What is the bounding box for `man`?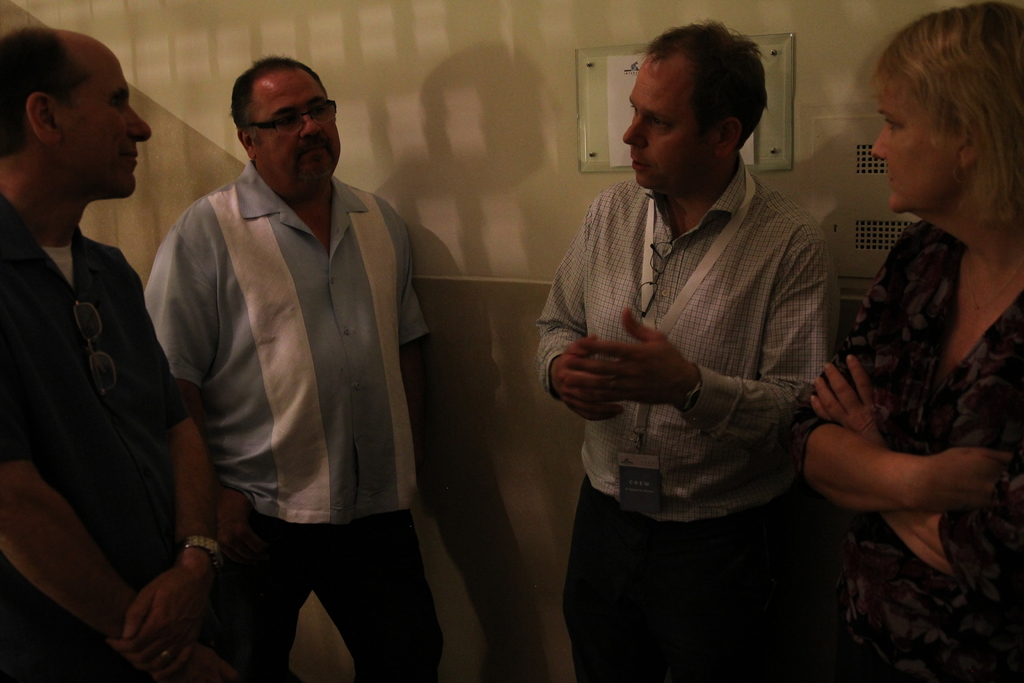
bbox(529, 17, 840, 682).
